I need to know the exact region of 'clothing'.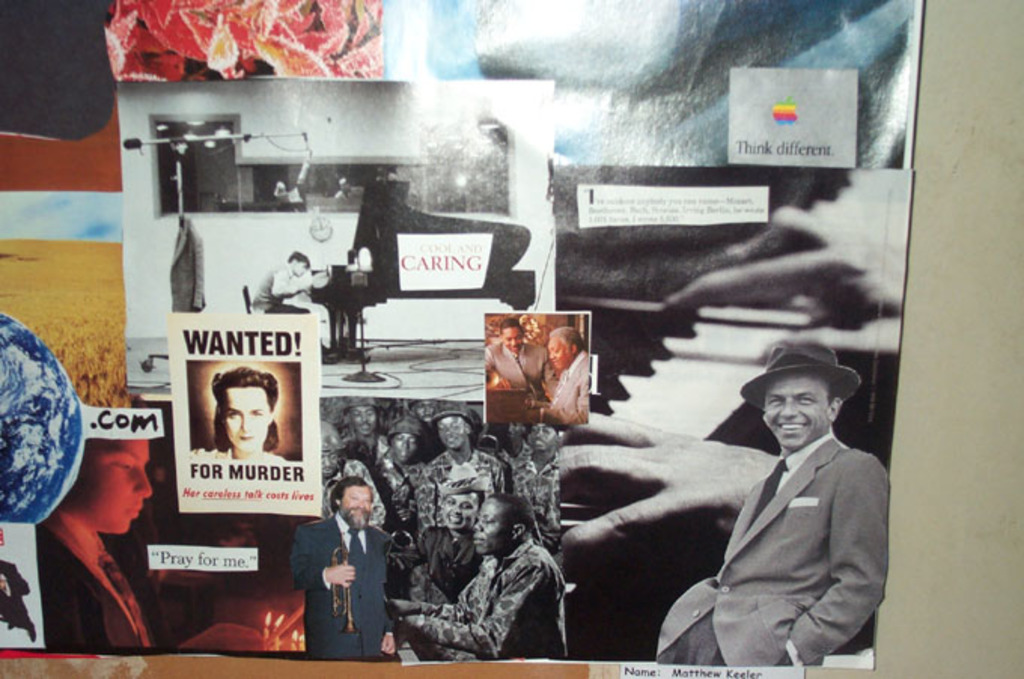
Region: [x1=675, y1=397, x2=902, y2=678].
